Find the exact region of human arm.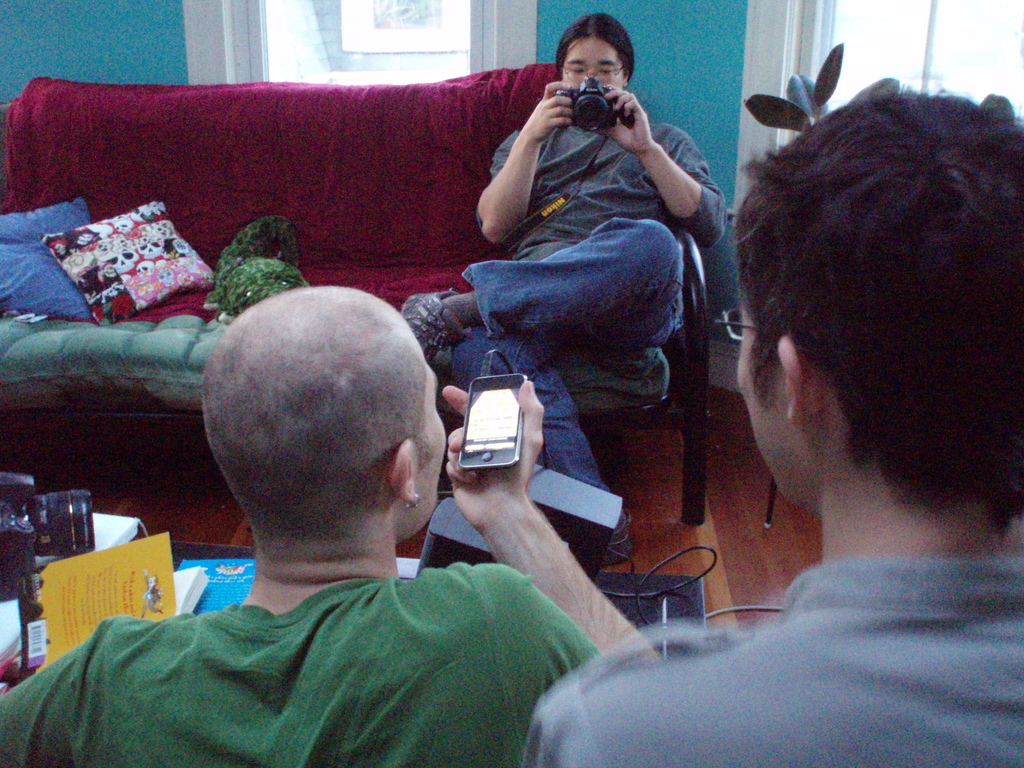
Exact region: [479, 95, 550, 242].
